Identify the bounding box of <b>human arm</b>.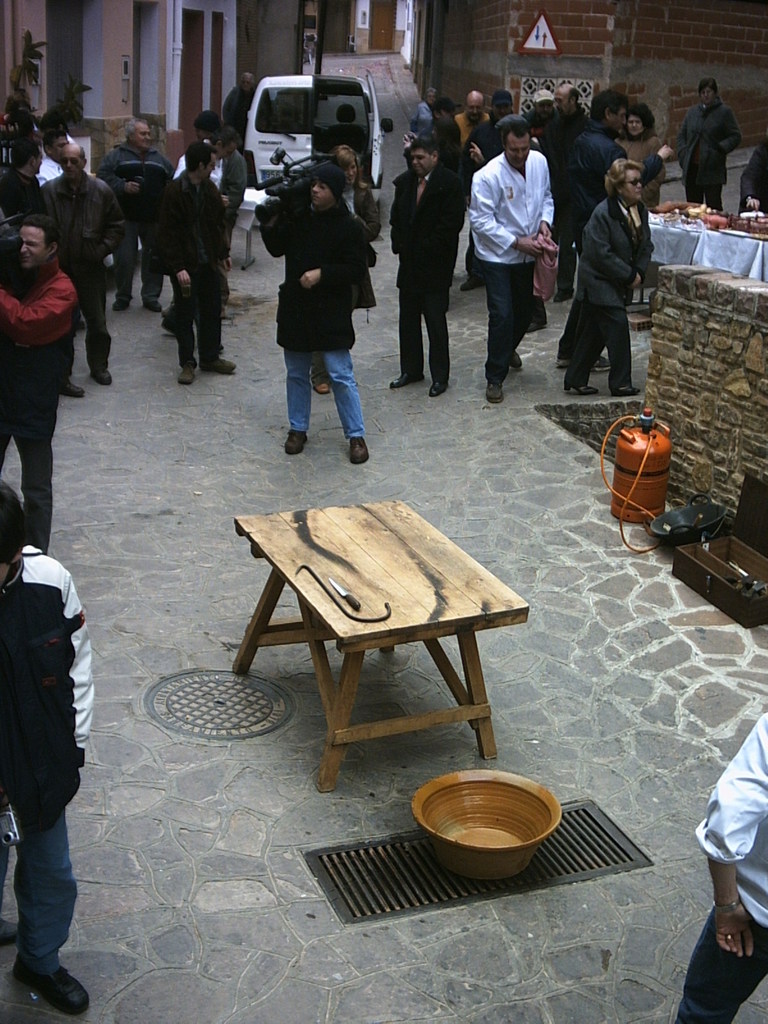
box(154, 179, 198, 294).
